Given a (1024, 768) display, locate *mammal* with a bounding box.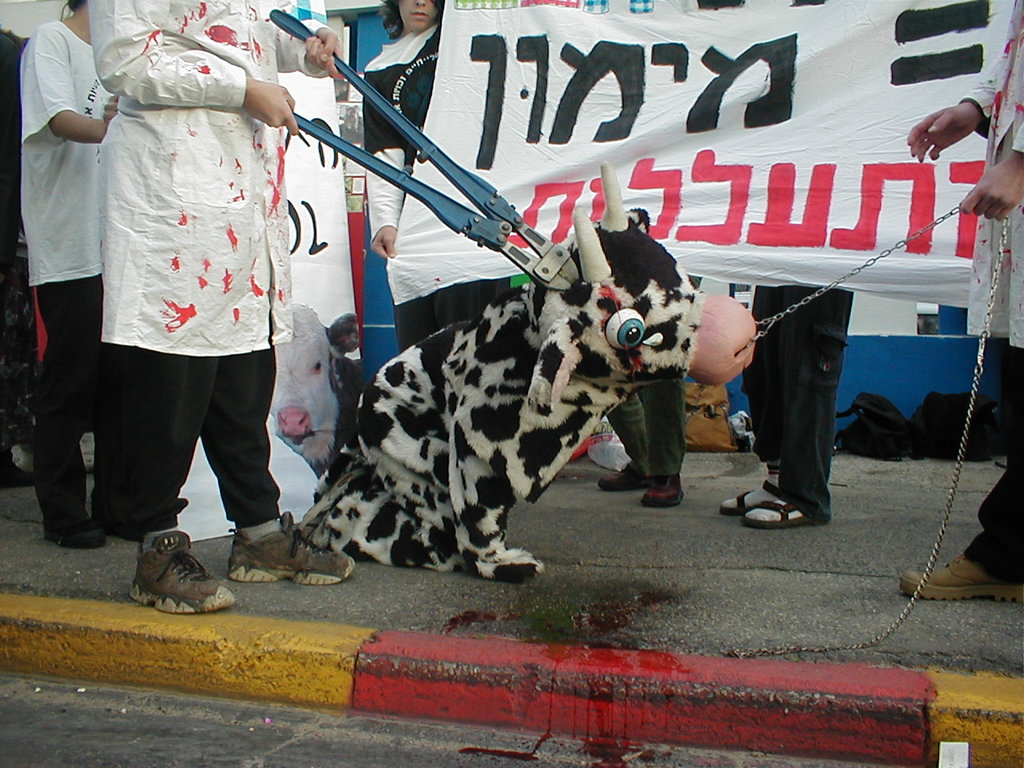
Located: select_region(546, 0, 706, 504).
